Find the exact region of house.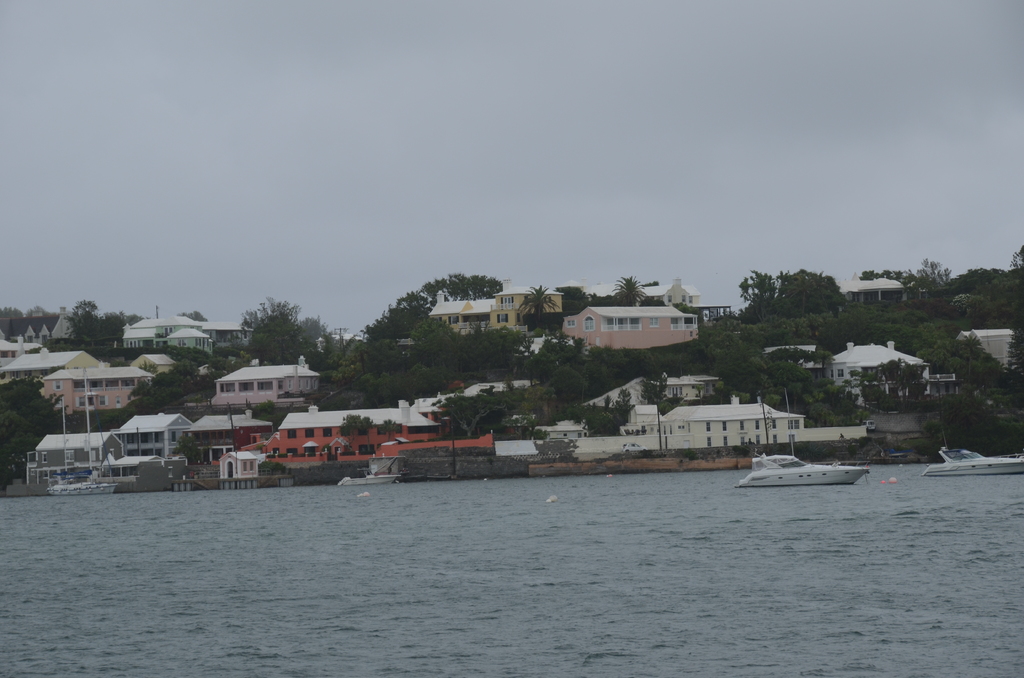
Exact region: (x1=0, y1=327, x2=39, y2=378).
